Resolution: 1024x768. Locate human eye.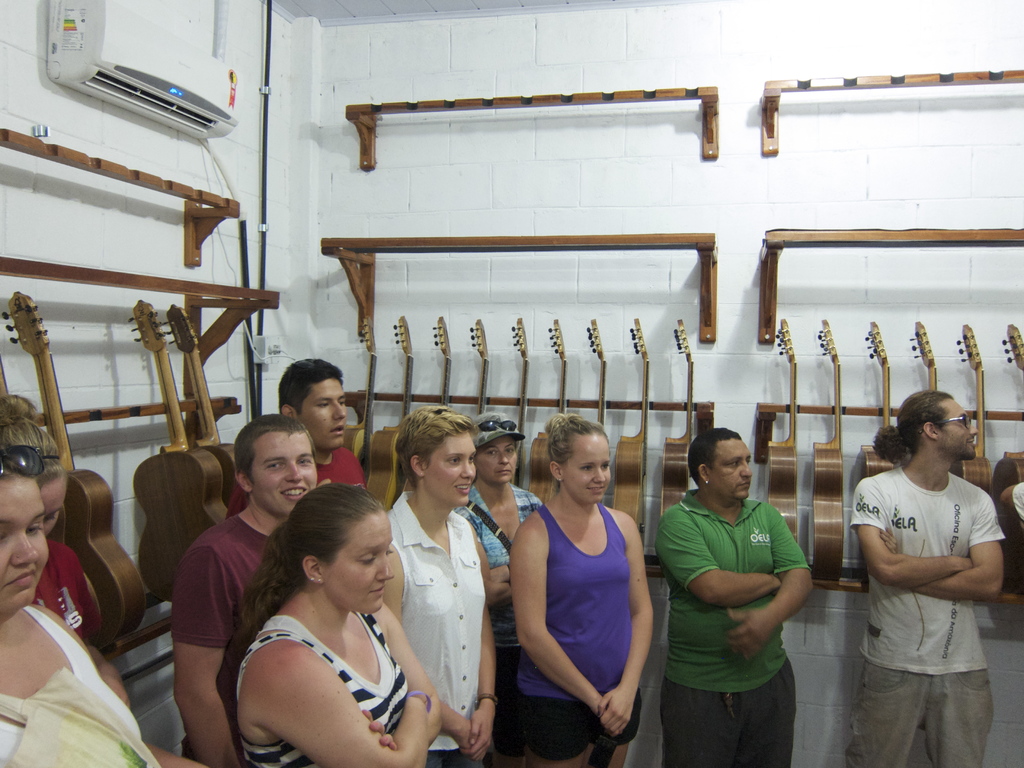
<region>603, 463, 611, 472</region>.
